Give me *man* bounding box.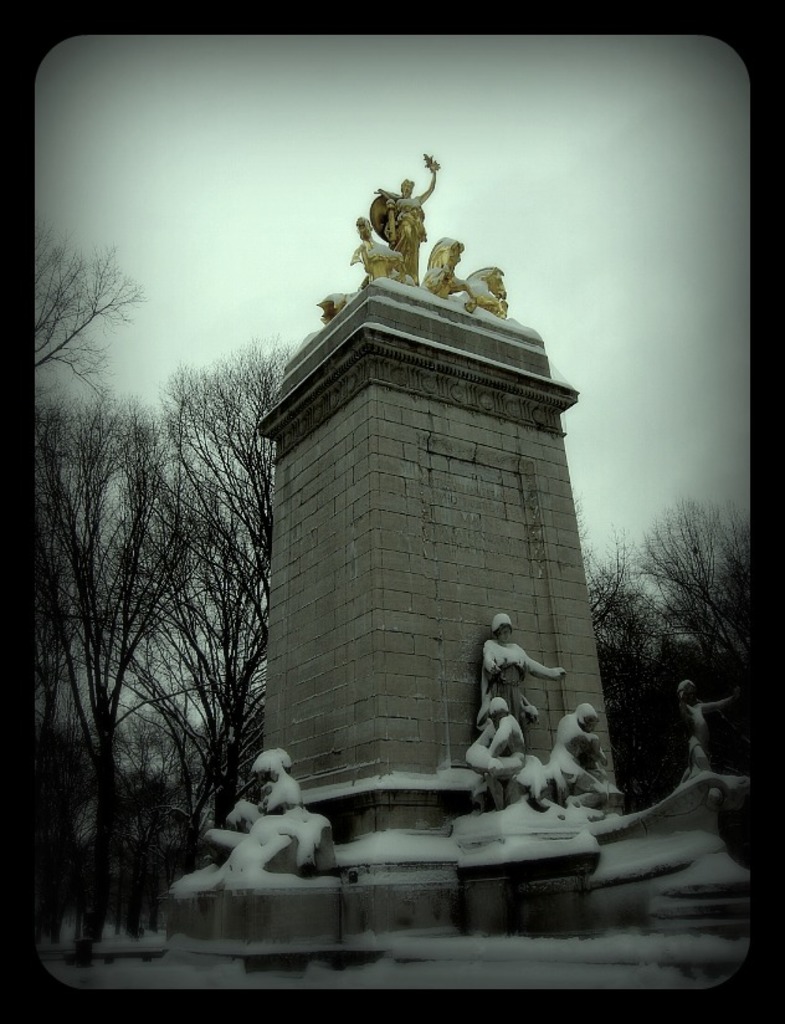
l=394, t=158, r=448, b=283.
